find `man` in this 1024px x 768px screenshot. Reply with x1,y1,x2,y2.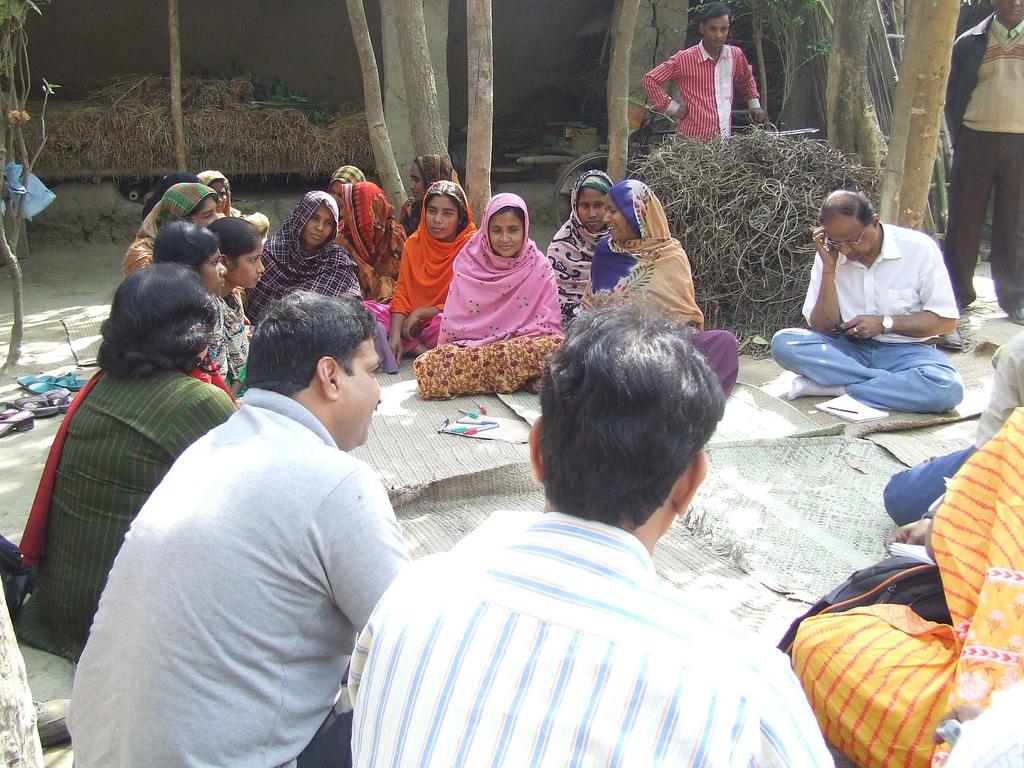
769,186,968,413.
